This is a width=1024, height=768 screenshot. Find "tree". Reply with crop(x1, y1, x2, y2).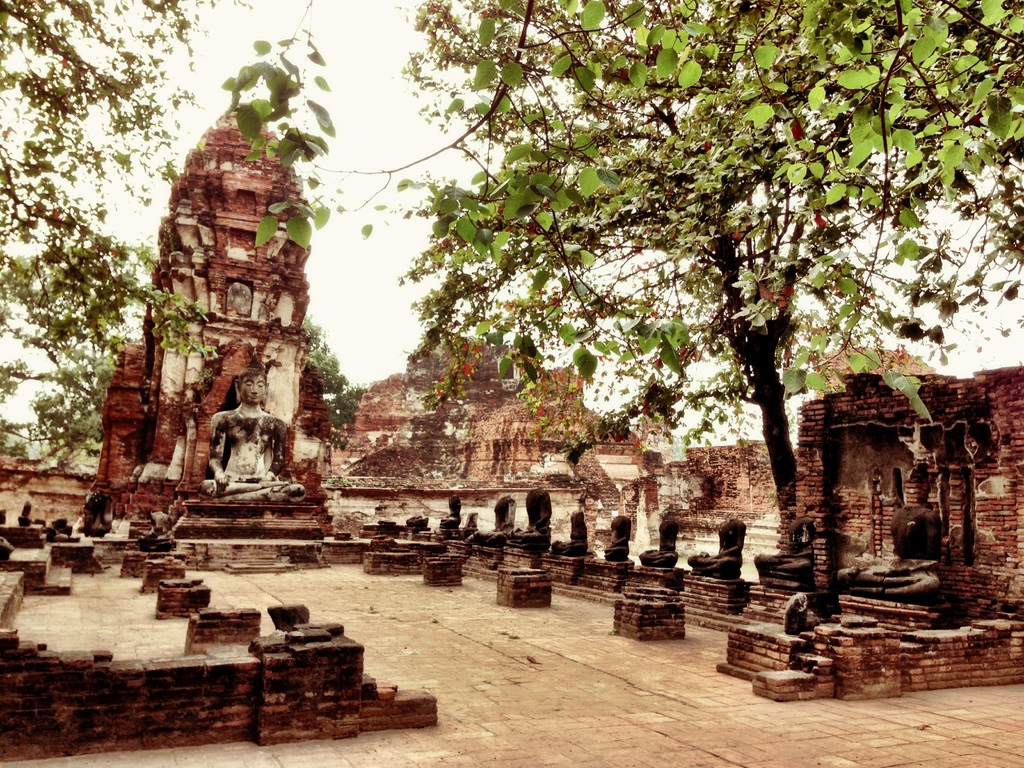
crop(298, 314, 350, 397).
